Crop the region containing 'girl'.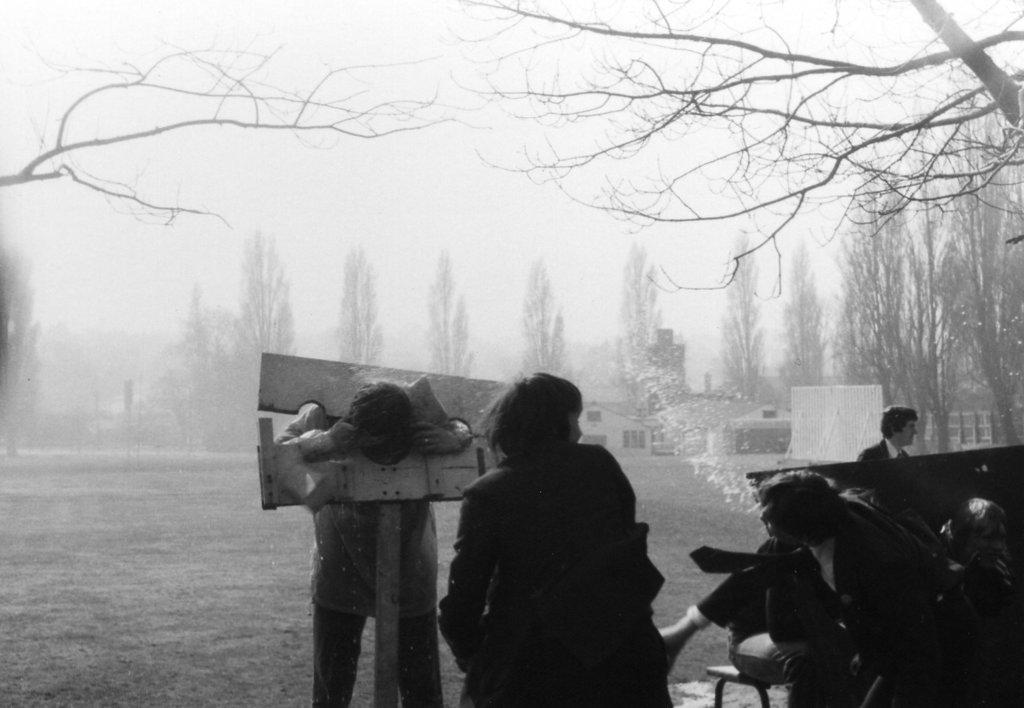
Crop region: 435 375 672 707.
